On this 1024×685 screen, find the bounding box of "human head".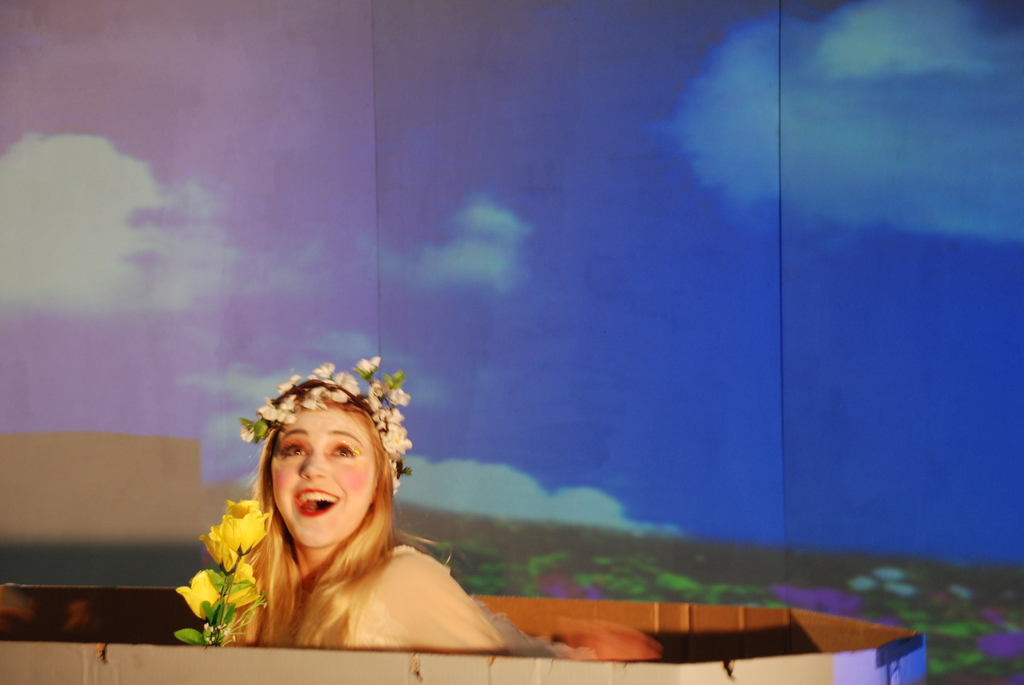
Bounding box: (left=264, top=386, right=394, bottom=549).
